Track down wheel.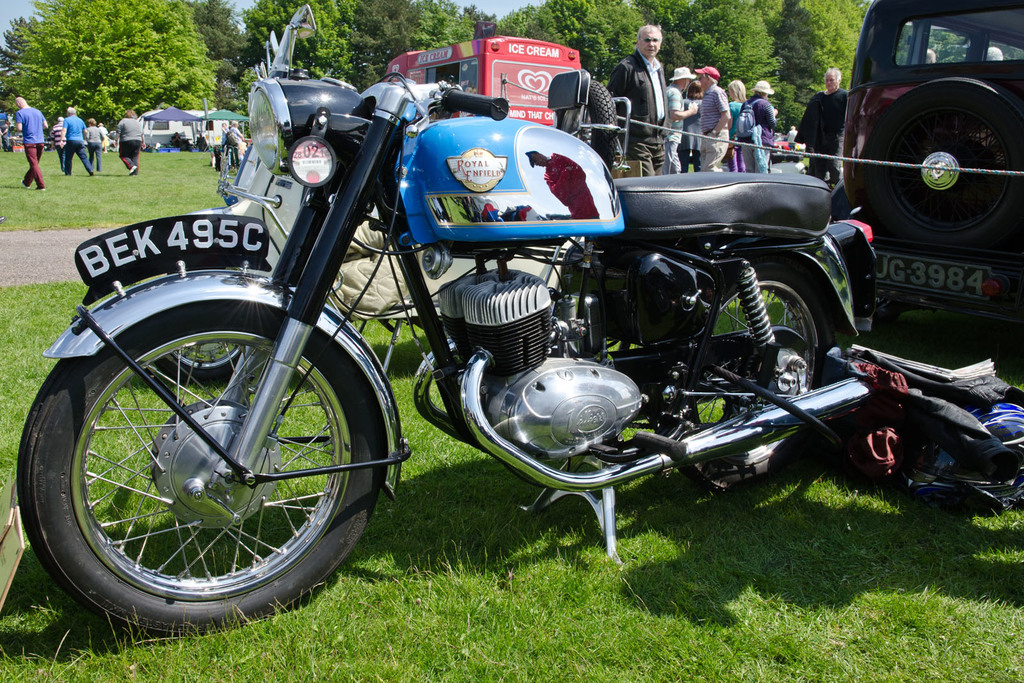
Tracked to rect(557, 81, 616, 168).
